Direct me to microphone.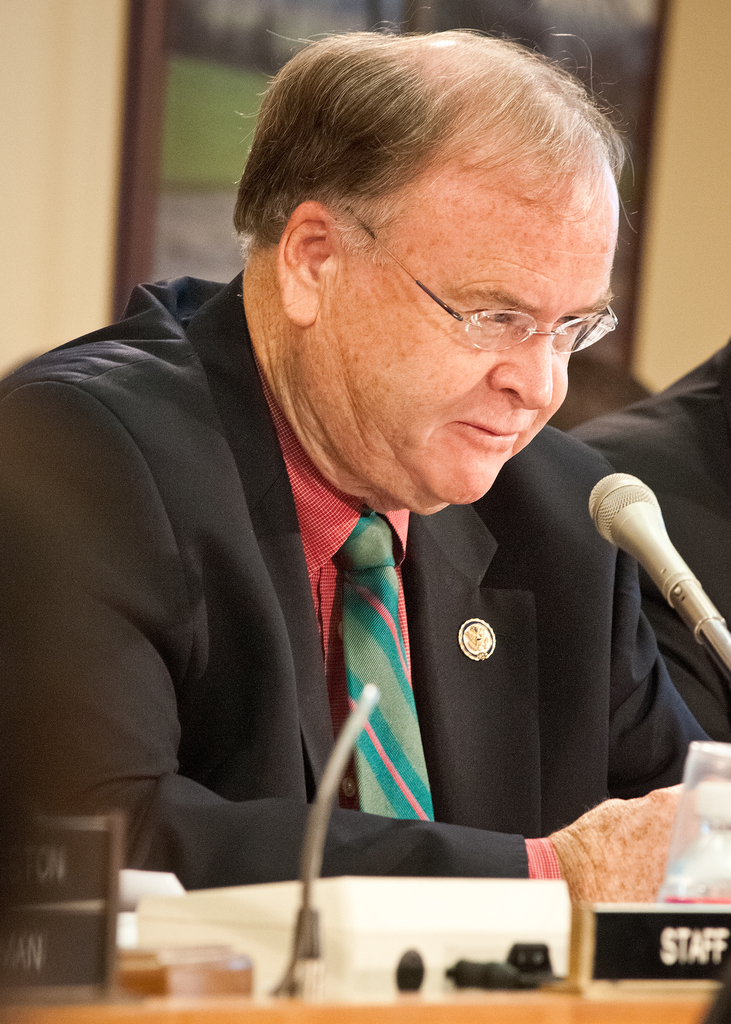
Direction: (x1=591, y1=443, x2=720, y2=657).
